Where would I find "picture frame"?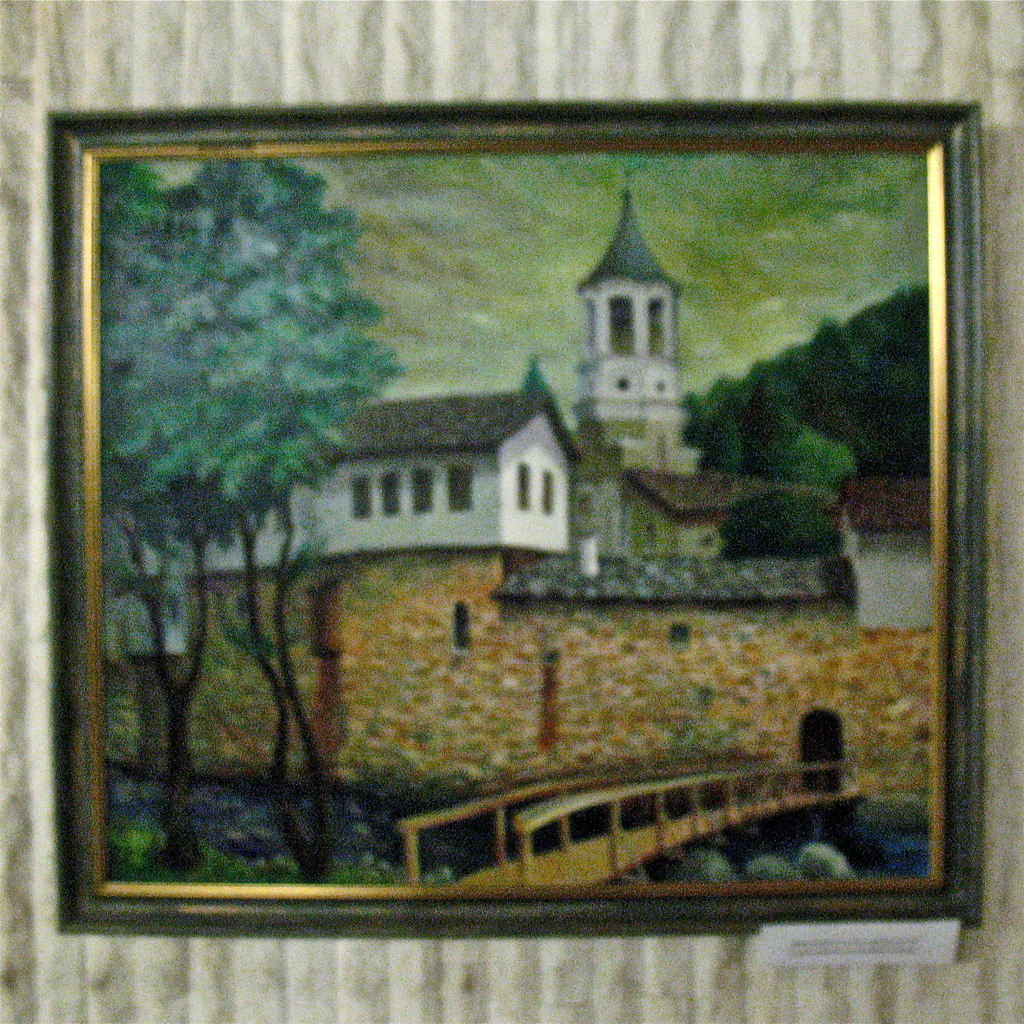
At detection(0, 19, 1023, 1005).
